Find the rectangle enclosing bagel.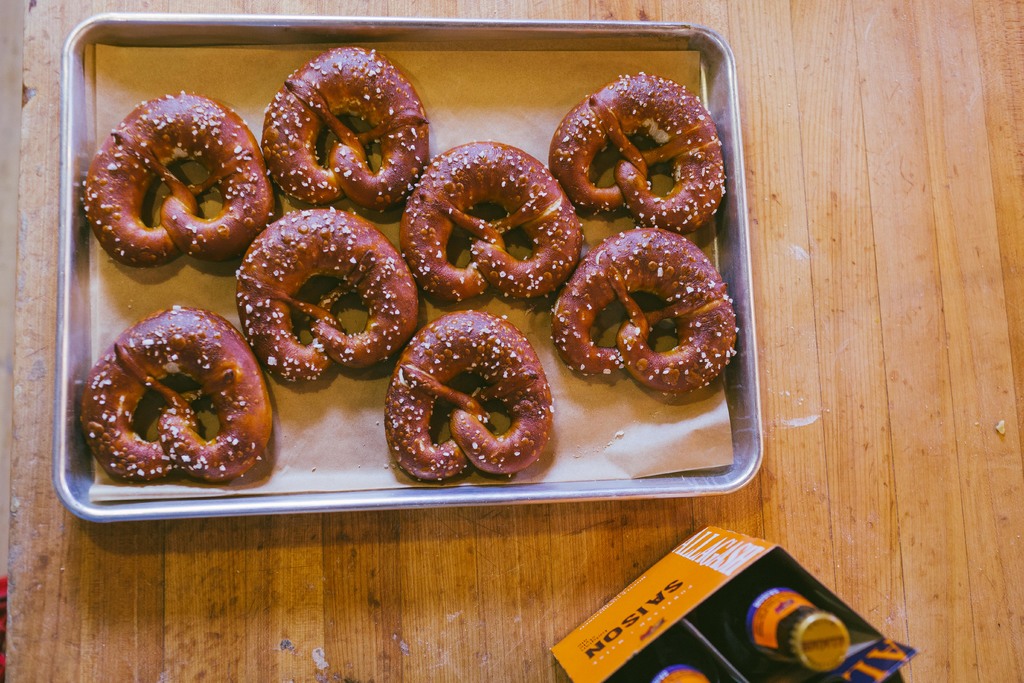
region(261, 42, 432, 209).
